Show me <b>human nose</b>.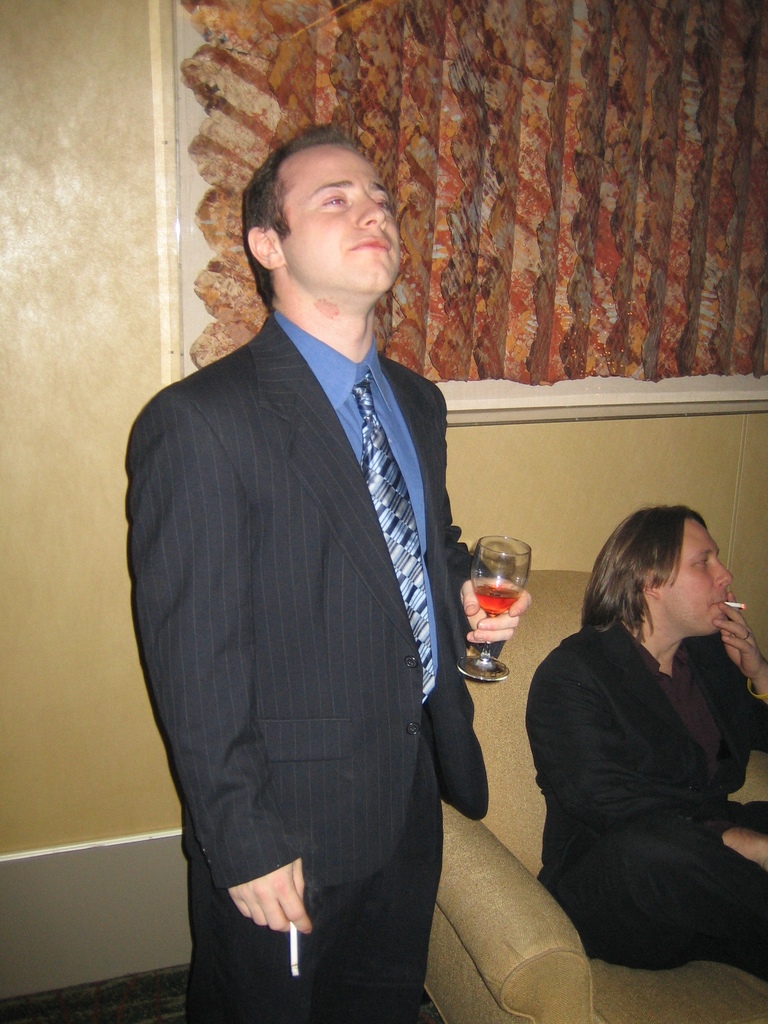
<b>human nose</b> is here: <region>359, 191, 388, 226</region>.
